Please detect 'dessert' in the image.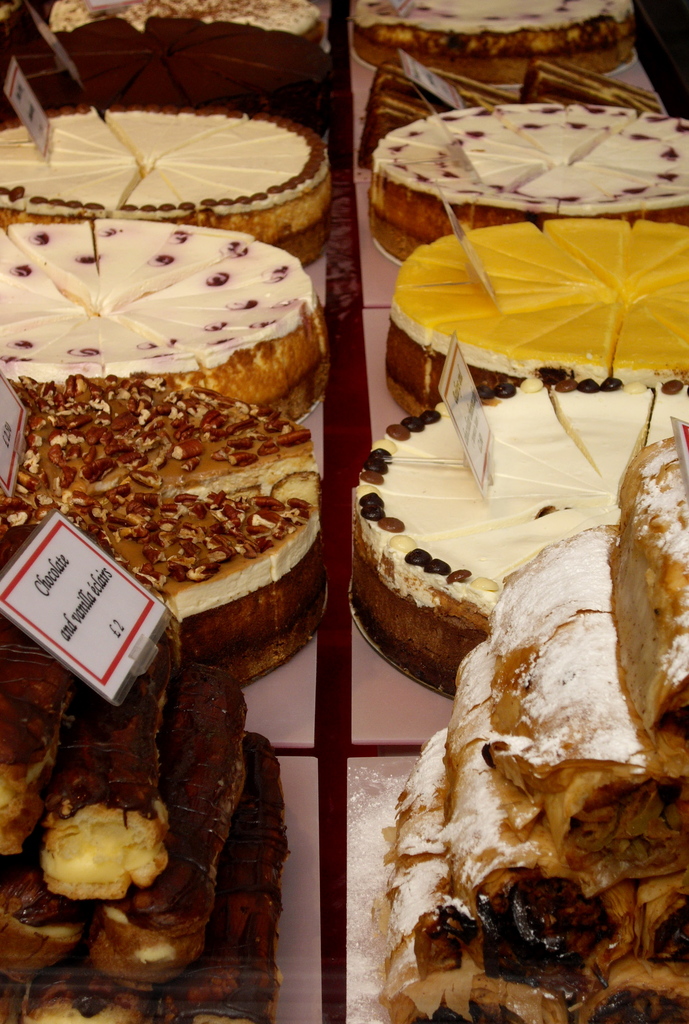
382/221/688/413.
